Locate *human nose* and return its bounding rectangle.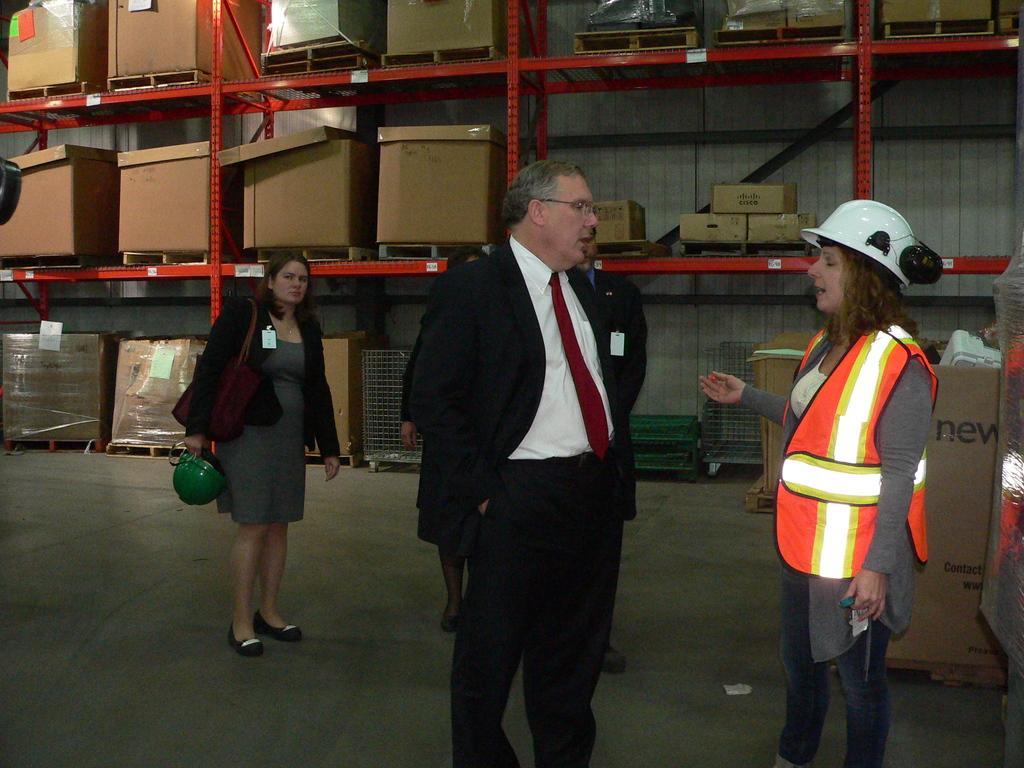
583:204:599:230.
